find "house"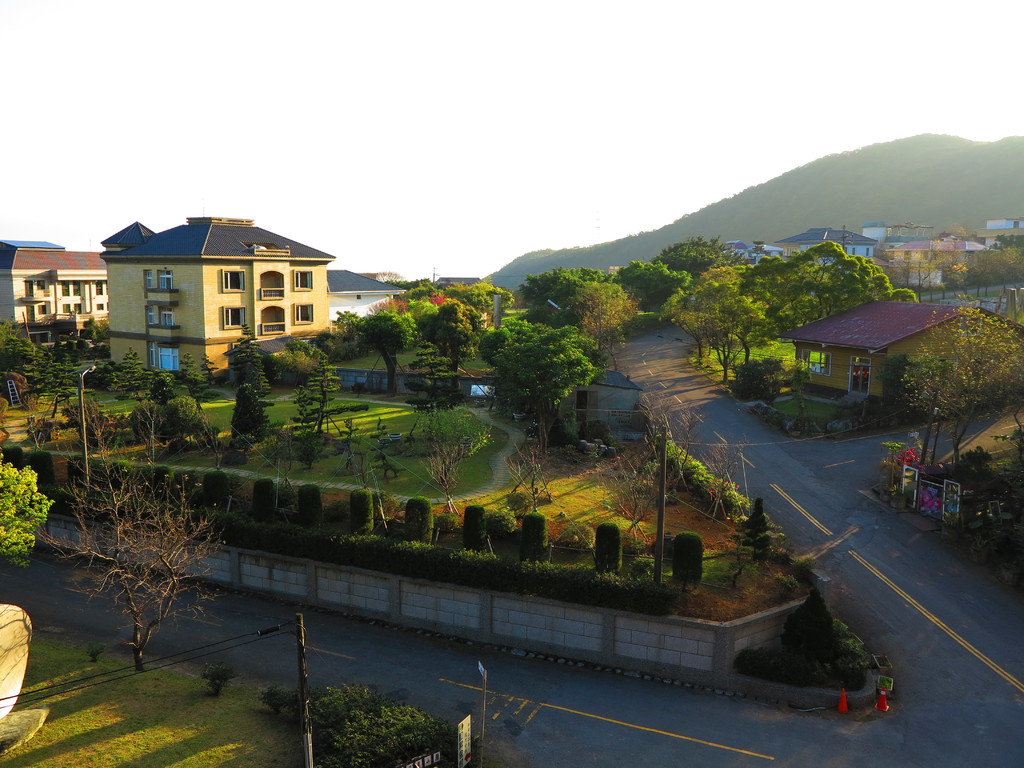
l=874, t=233, r=979, b=289
